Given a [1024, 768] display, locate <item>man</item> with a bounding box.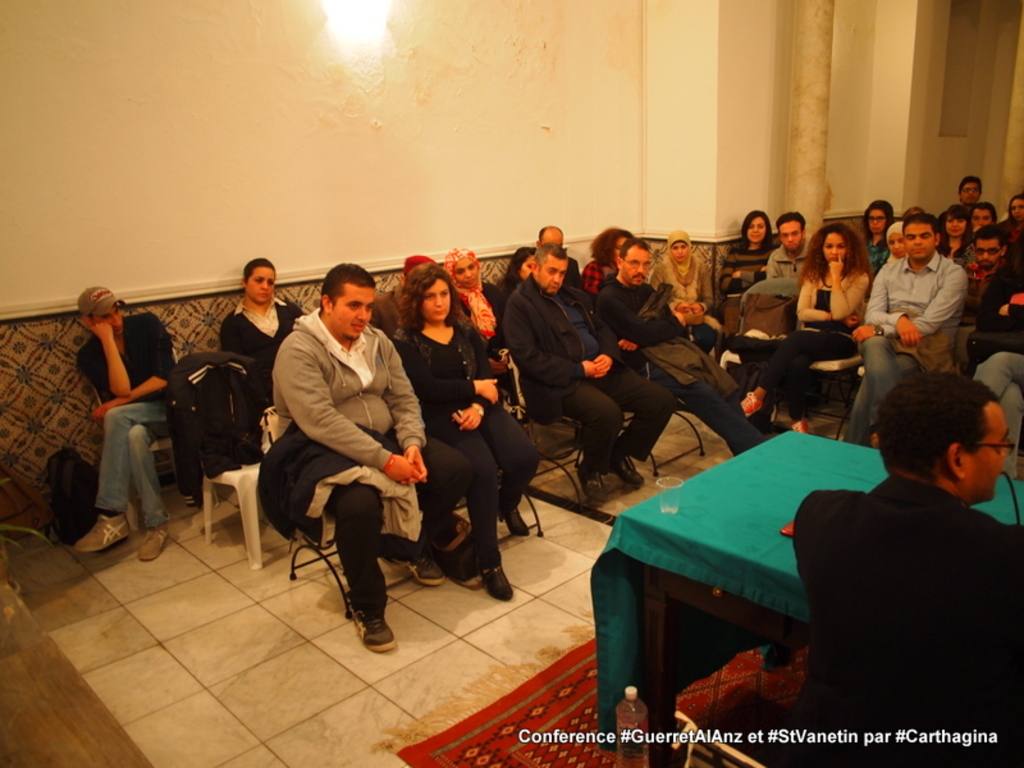
Located: region(969, 202, 998, 233).
